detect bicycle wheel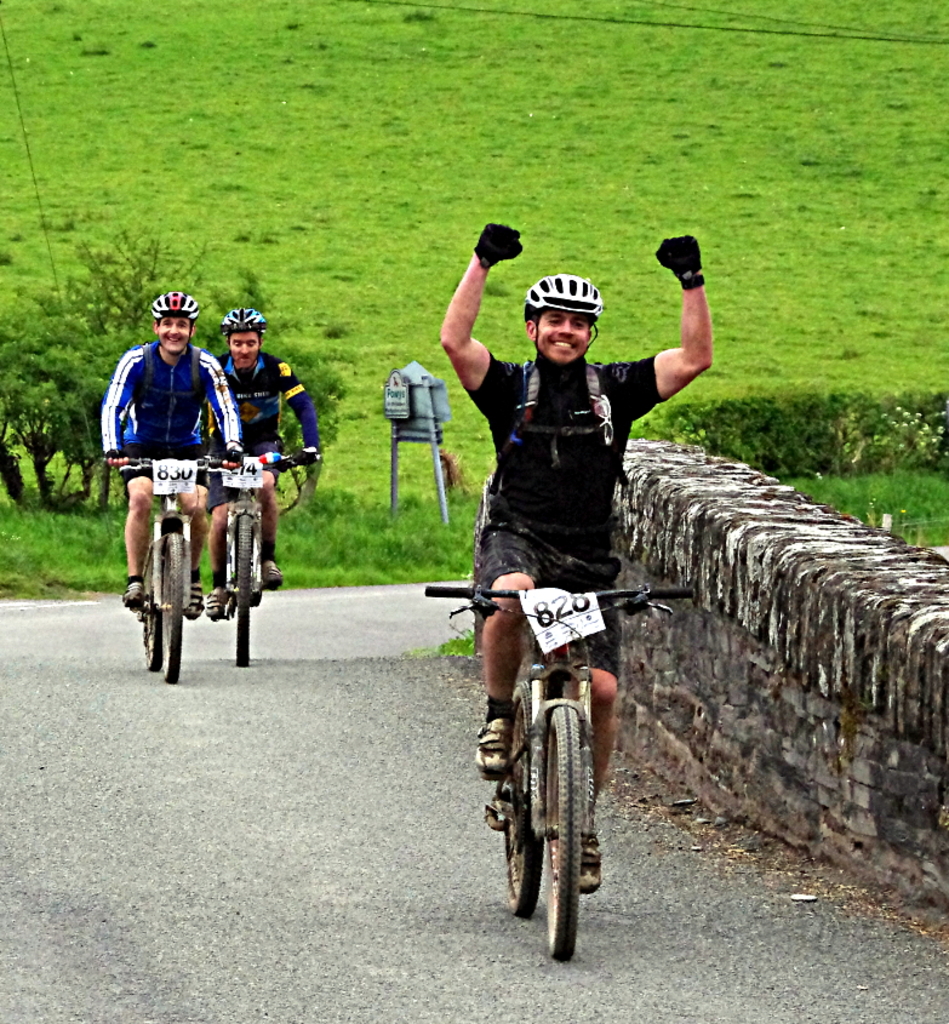
locate(137, 537, 165, 671)
